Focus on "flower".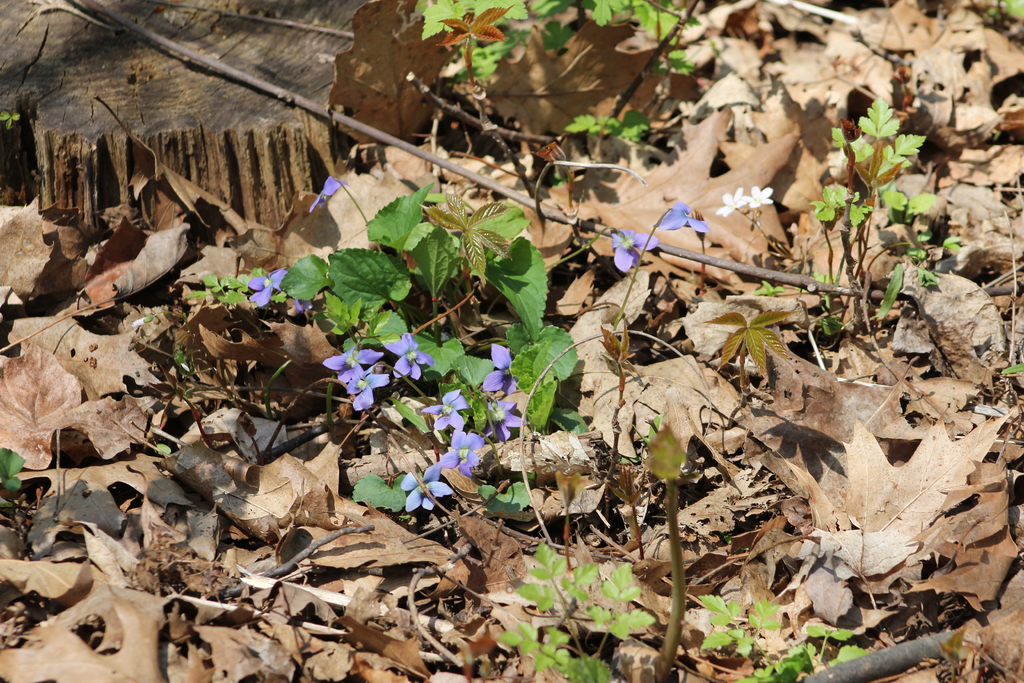
Focused at [442,425,484,473].
